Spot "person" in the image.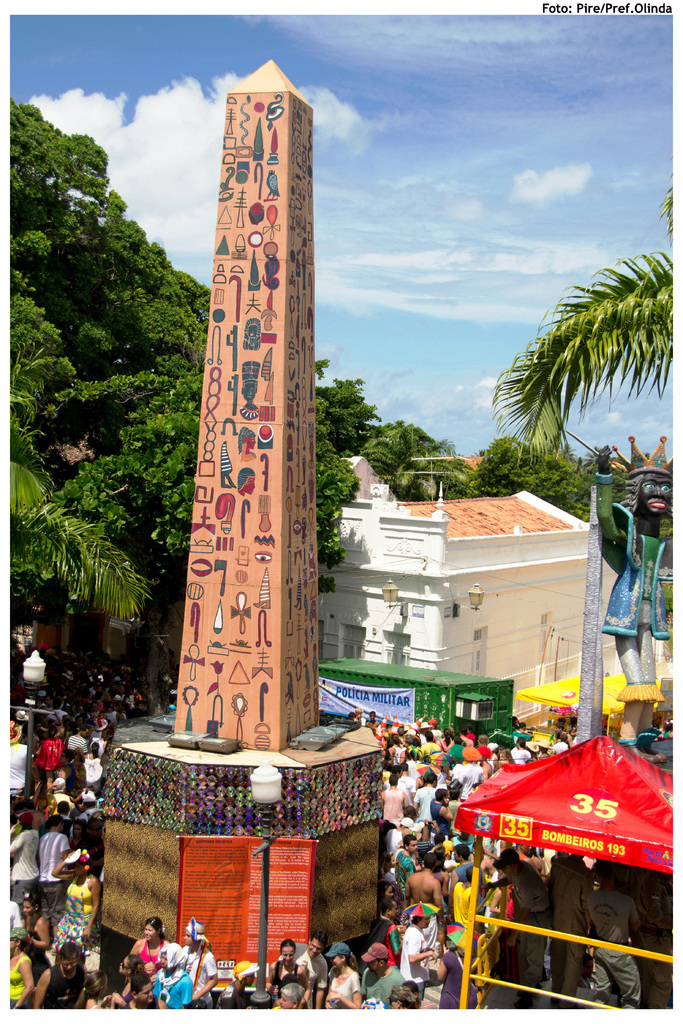
"person" found at (385,913,400,960).
